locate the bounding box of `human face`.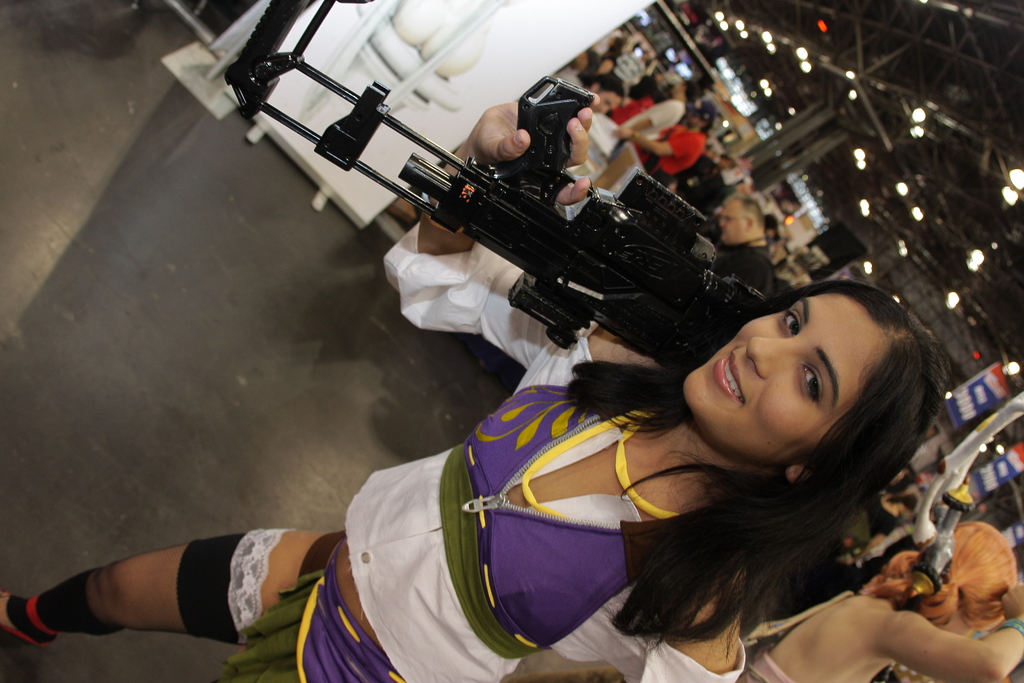
Bounding box: l=591, t=89, r=621, b=114.
